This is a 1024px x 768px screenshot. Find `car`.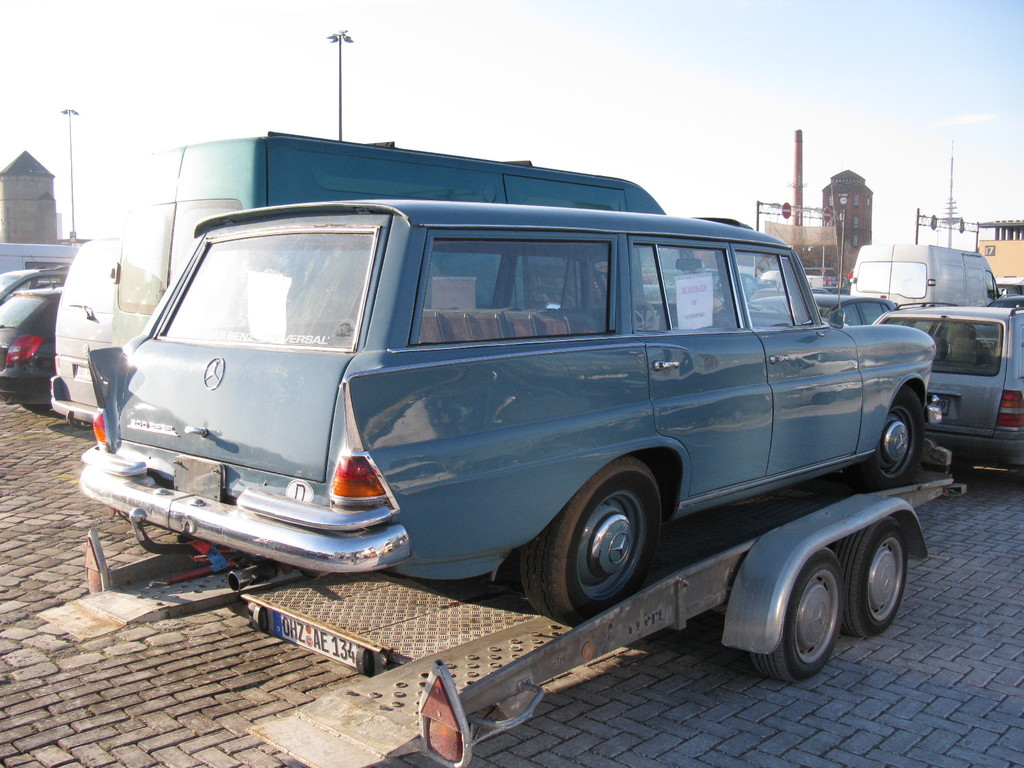
Bounding box: {"left": 970, "top": 292, "right": 1023, "bottom": 348}.
